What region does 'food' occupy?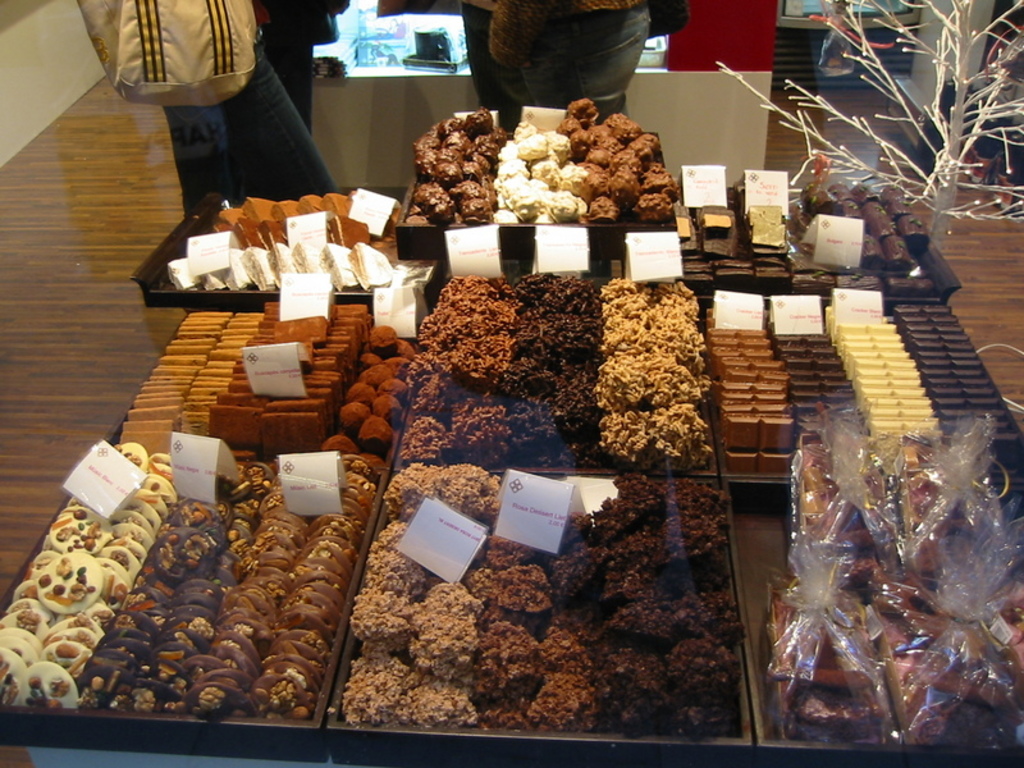
<region>172, 256, 201, 289</region>.
